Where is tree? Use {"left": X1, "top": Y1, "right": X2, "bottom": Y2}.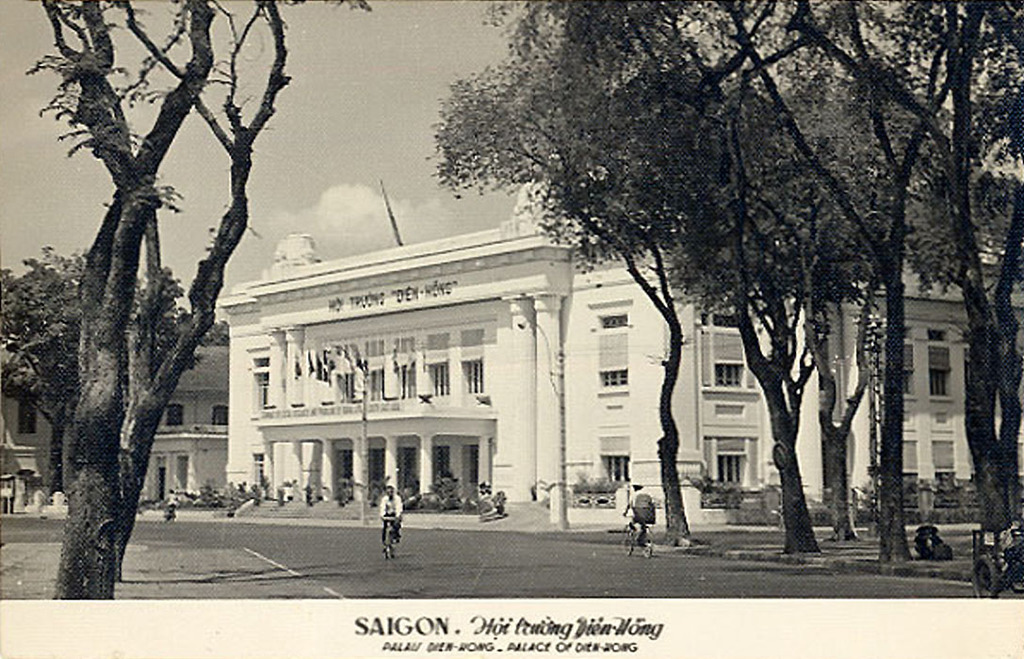
{"left": 561, "top": 0, "right": 923, "bottom": 571}.
